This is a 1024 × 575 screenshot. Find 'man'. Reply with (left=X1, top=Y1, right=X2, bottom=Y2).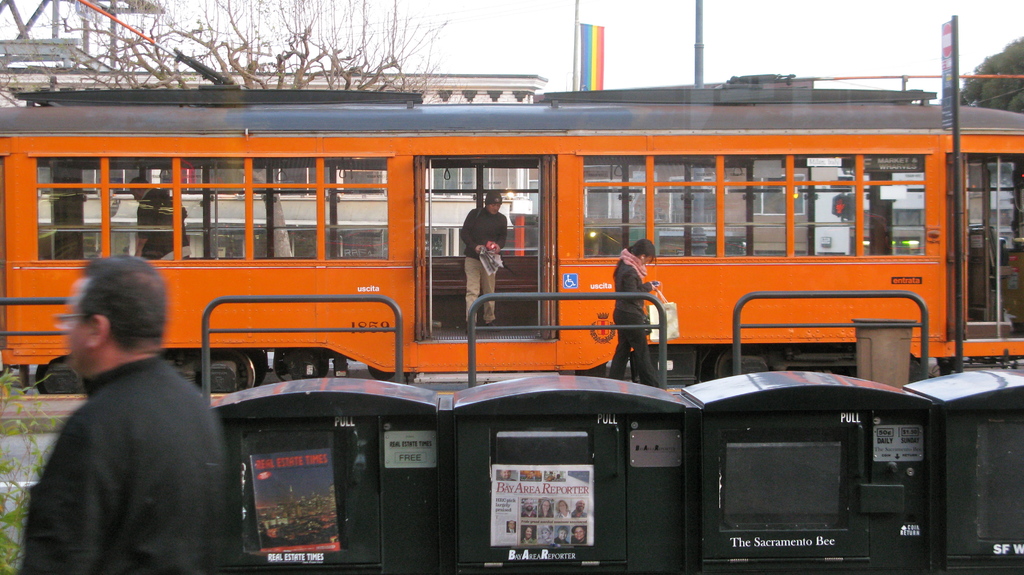
(left=21, top=269, right=246, bottom=574).
